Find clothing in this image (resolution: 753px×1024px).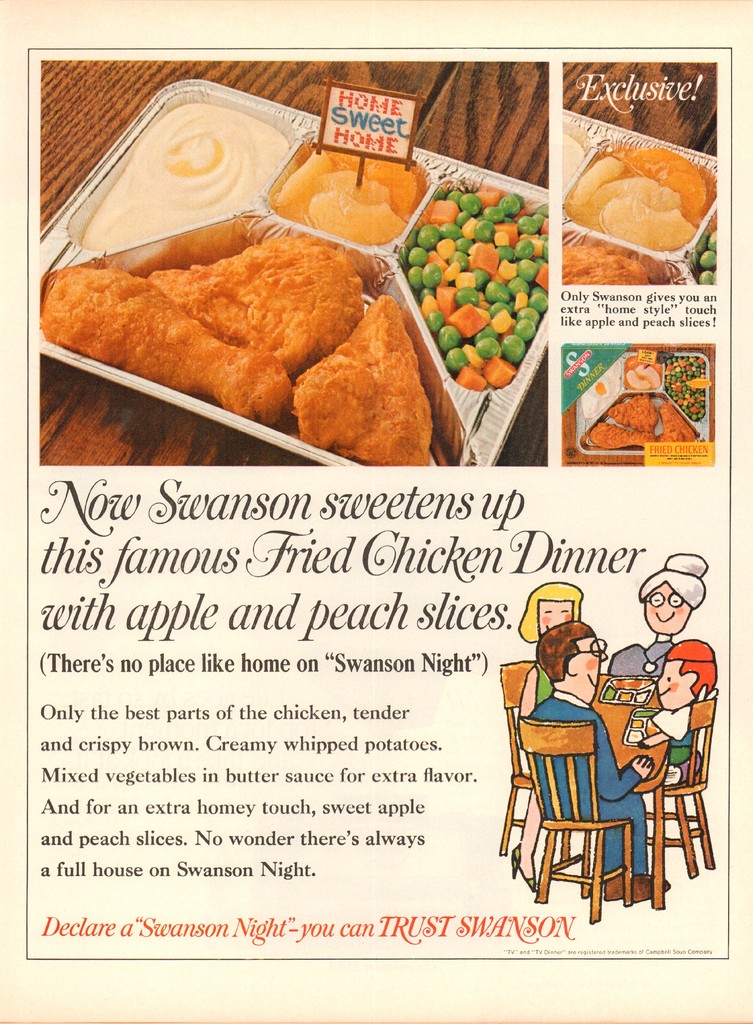
BBox(536, 668, 553, 703).
